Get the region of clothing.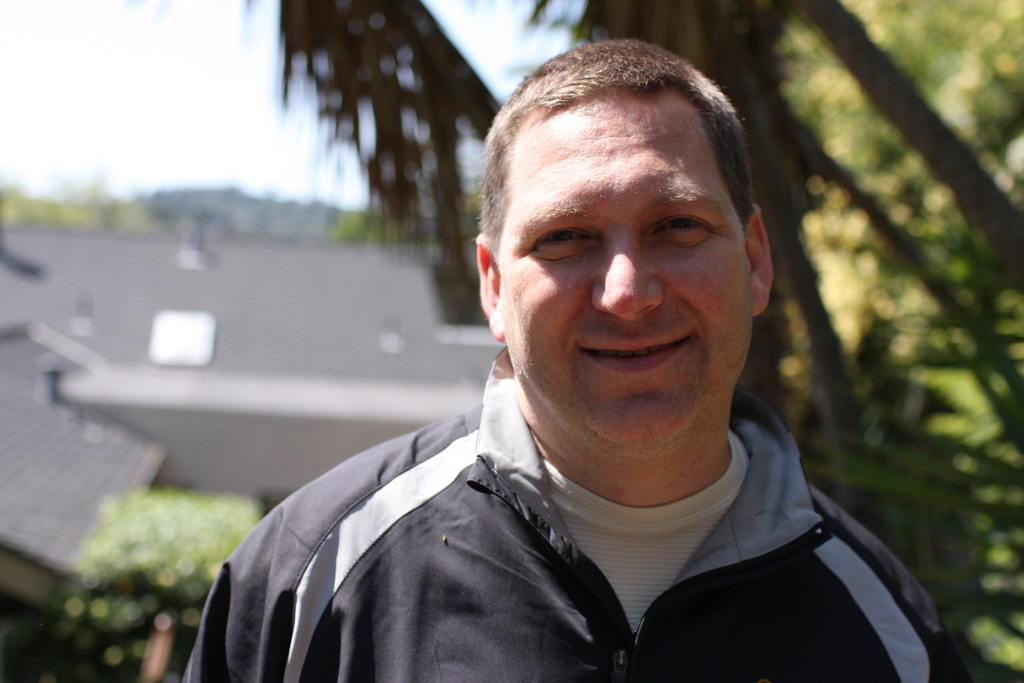
171, 369, 975, 680.
